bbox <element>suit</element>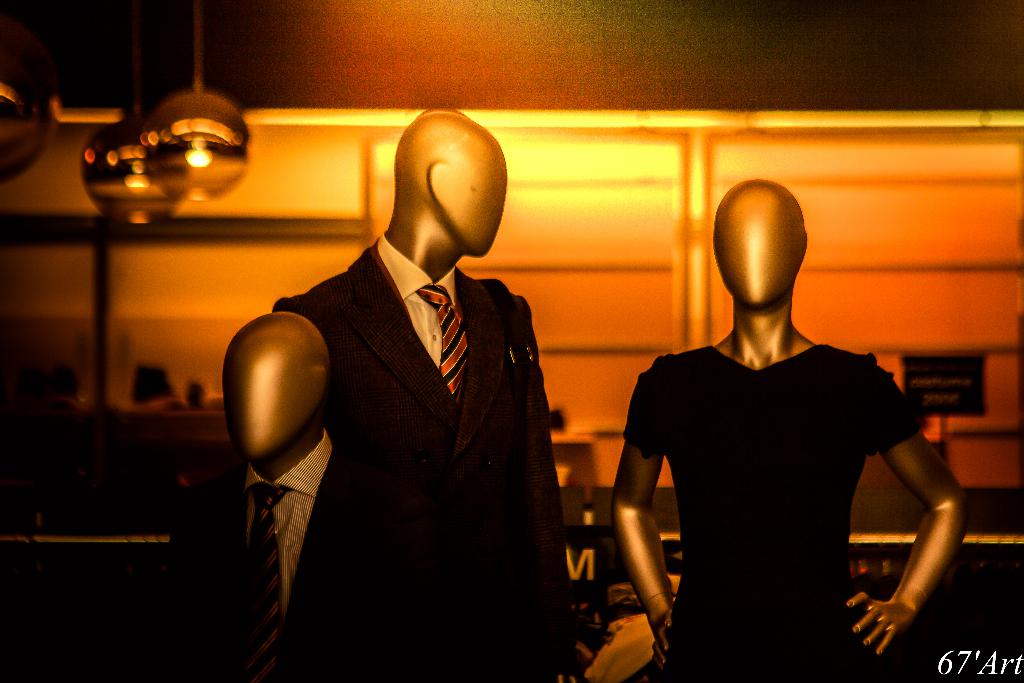
234,129,568,673
